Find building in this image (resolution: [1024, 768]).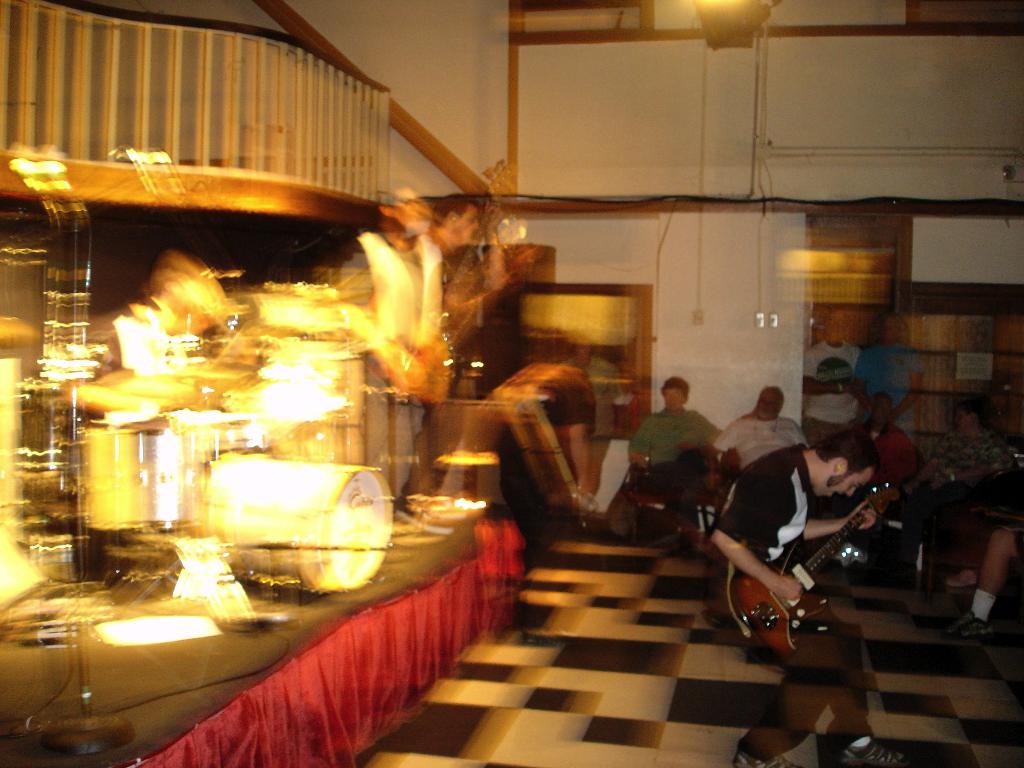
0,0,1023,767.
